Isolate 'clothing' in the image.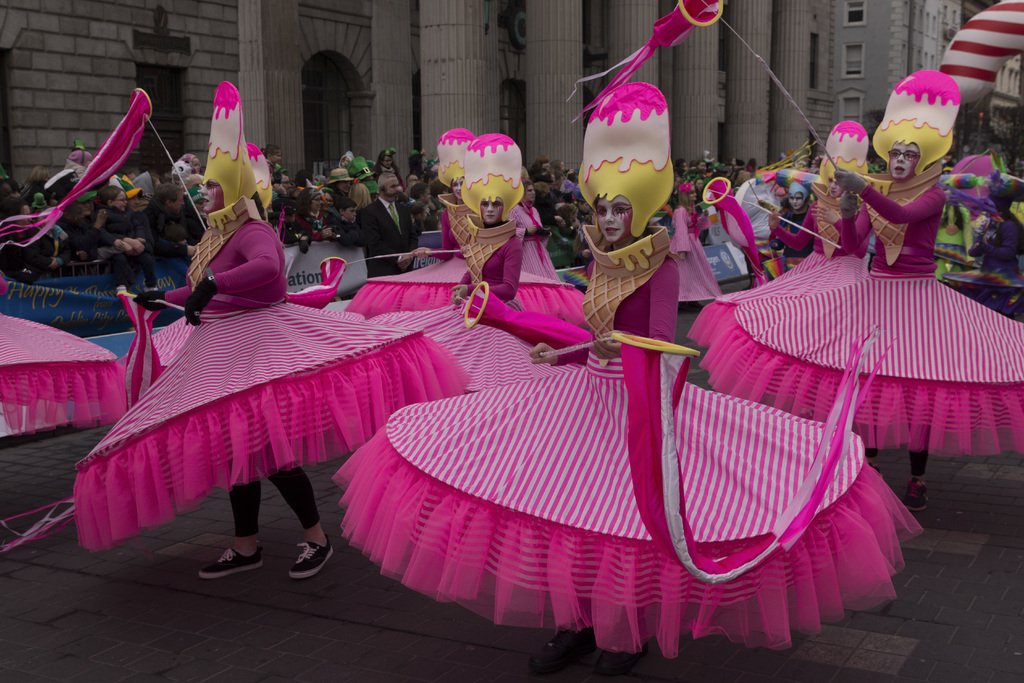
Isolated region: pyautogui.locateOnScreen(66, 183, 468, 543).
